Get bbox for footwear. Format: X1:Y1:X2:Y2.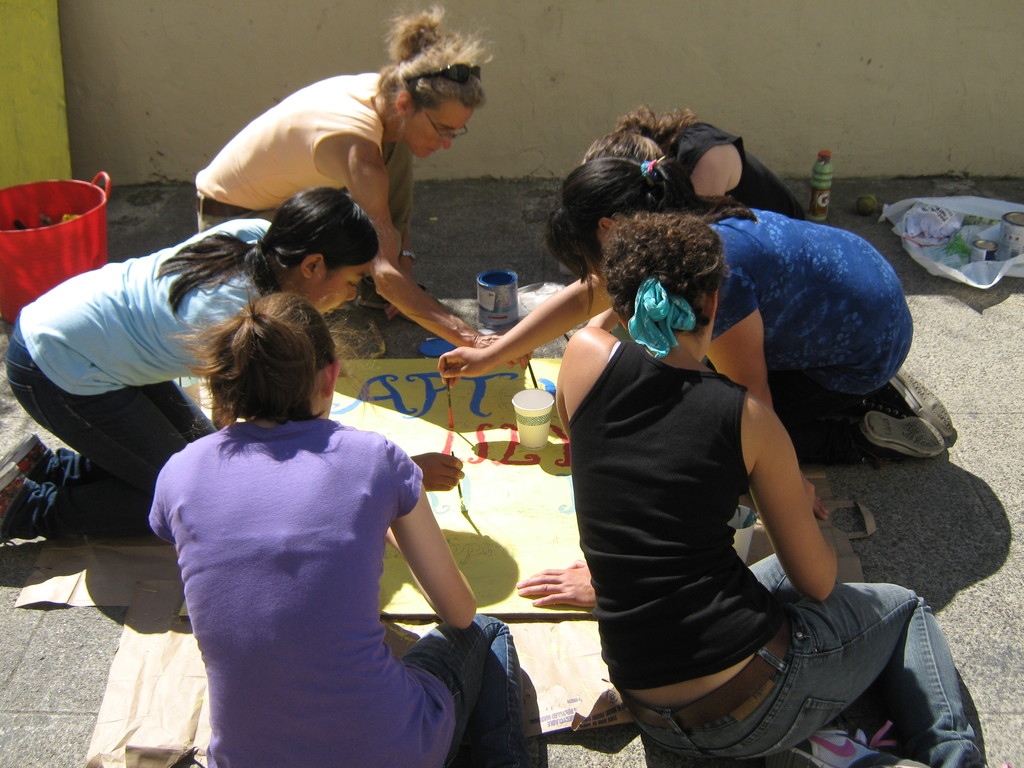
769:726:914:767.
